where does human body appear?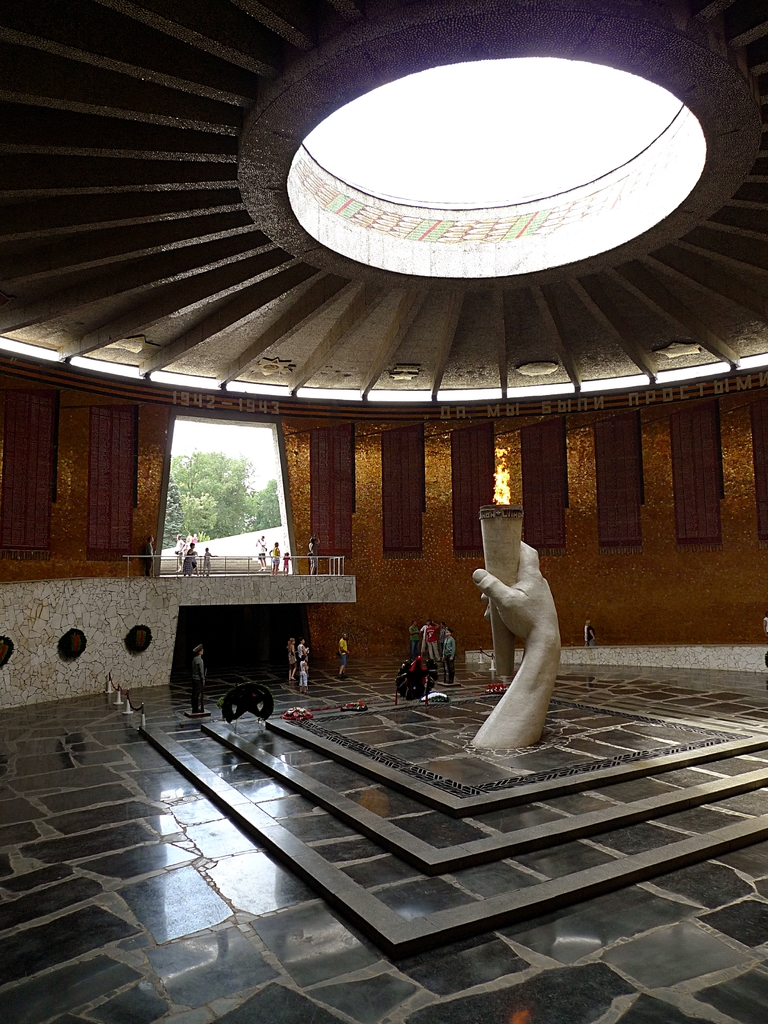
Appears at region(468, 535, 561, 753).
